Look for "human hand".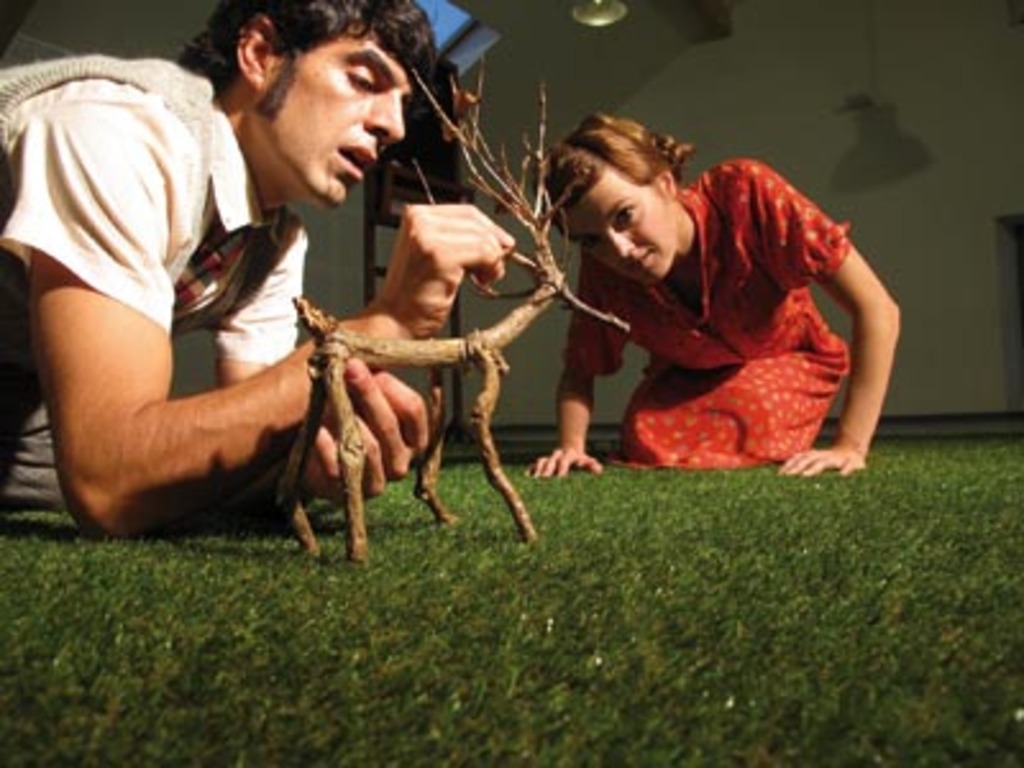
Found: box(778, 448, 868, 479).
